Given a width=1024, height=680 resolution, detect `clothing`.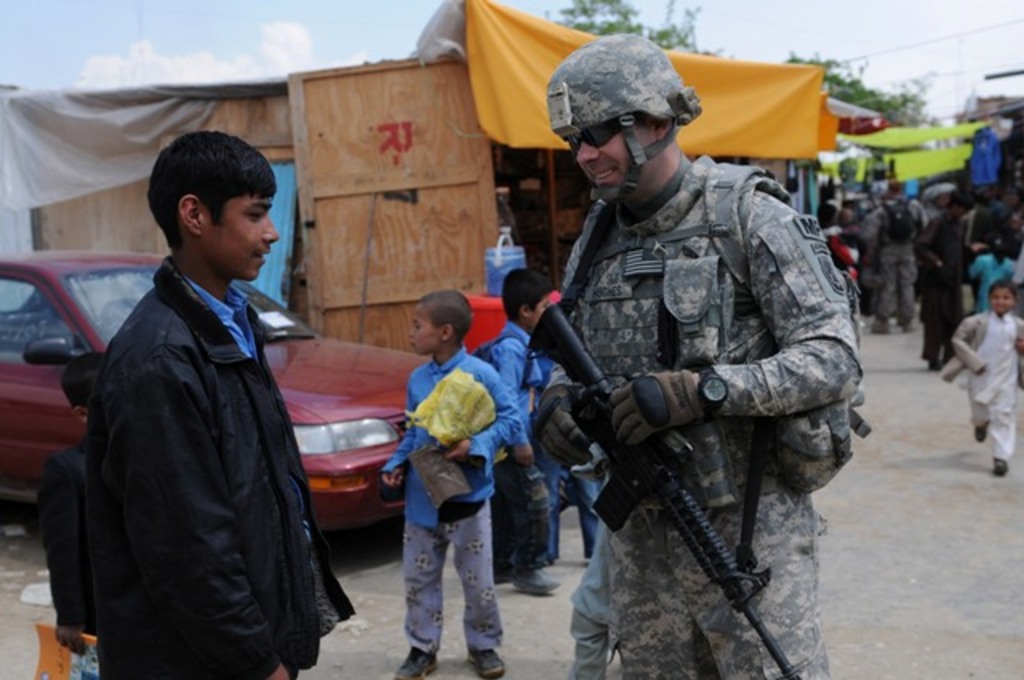
[left=960, top=314, right=1022, bottom=459].
